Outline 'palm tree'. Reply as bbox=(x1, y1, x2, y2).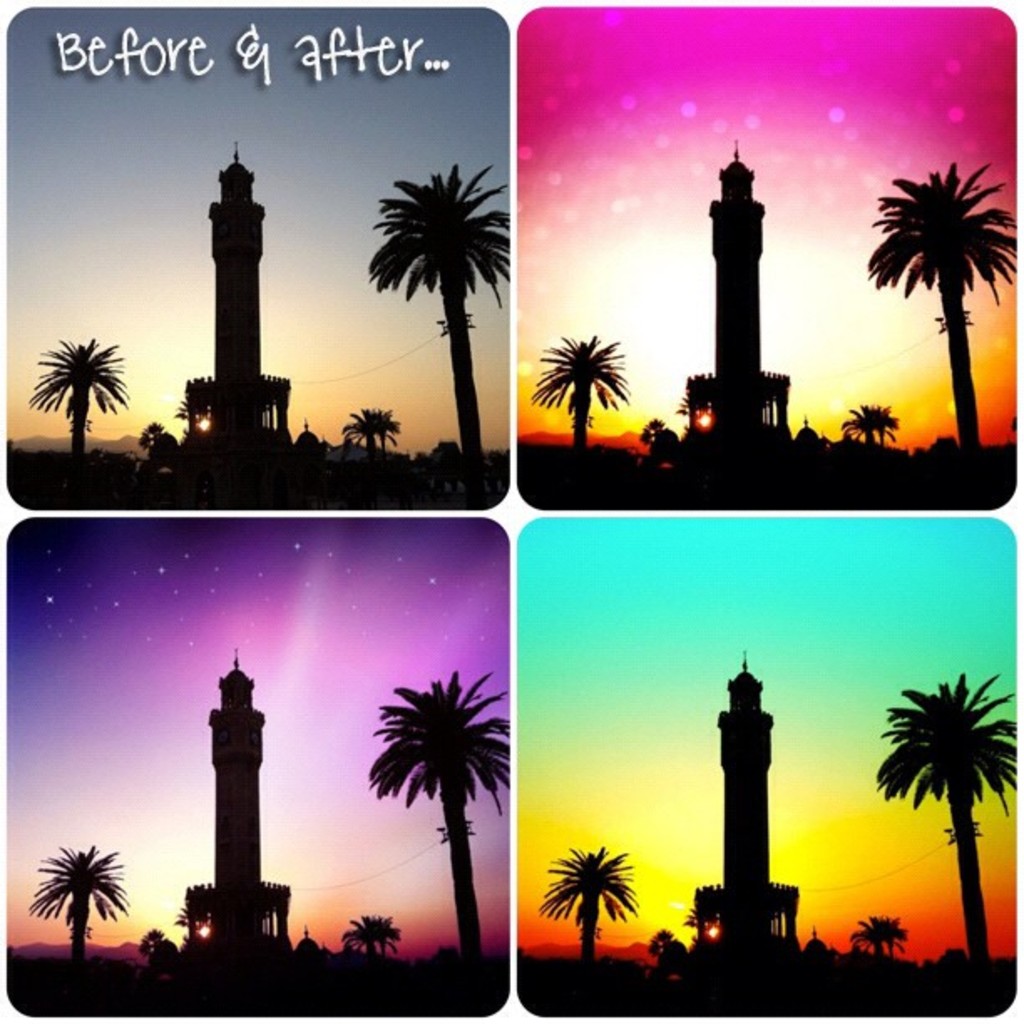
bbox=(639, 410, 673, 460).
